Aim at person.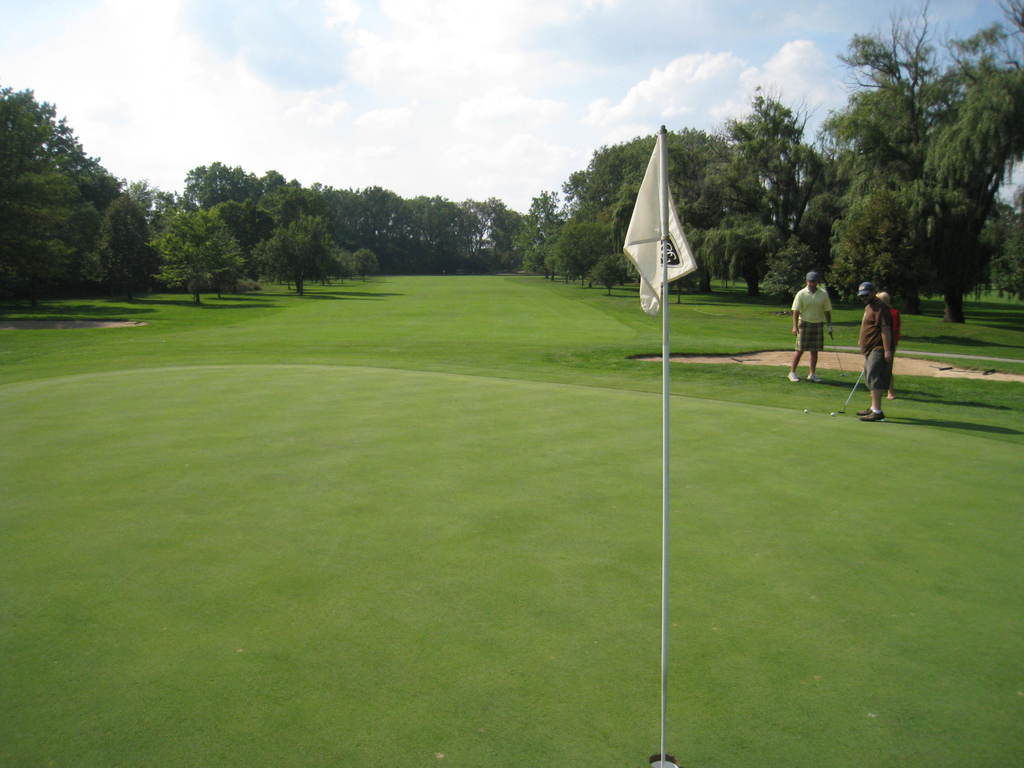
Aimed at left=855, top=278, right=895, bottom=425.
